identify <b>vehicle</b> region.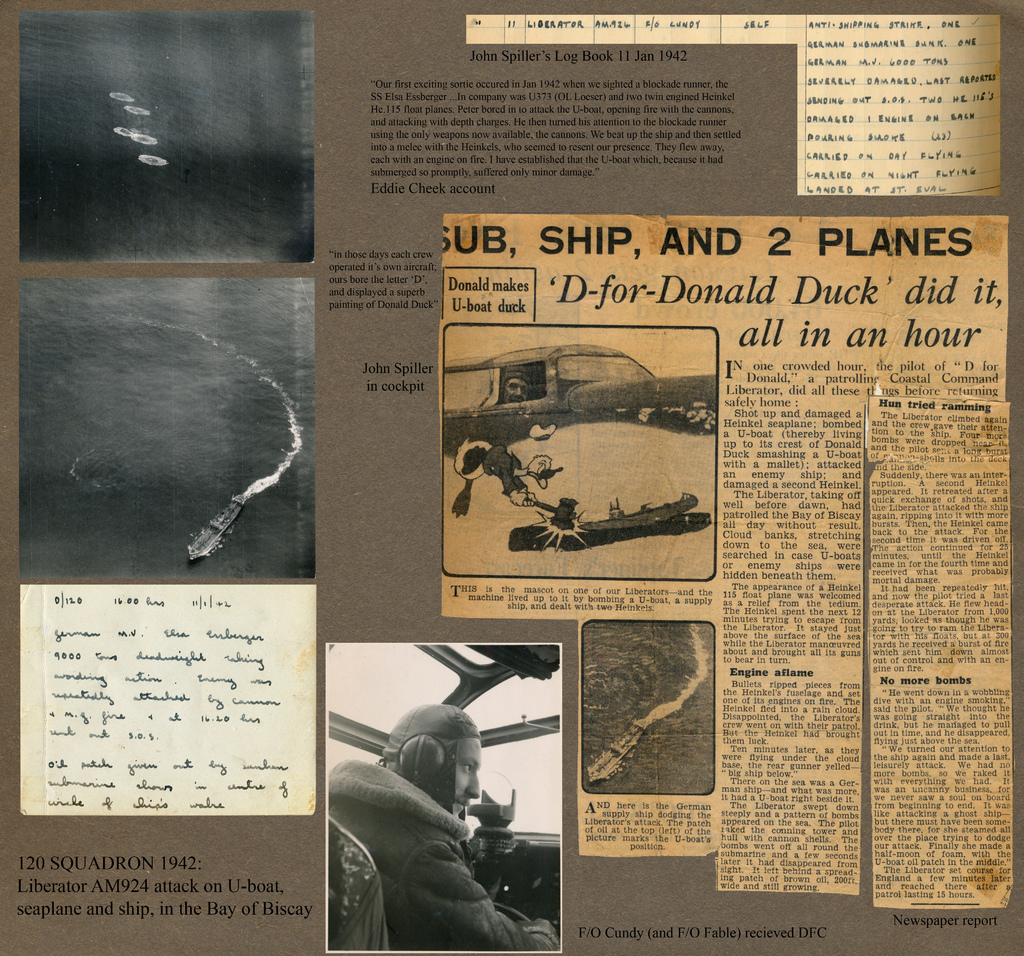
Region: 326, 642, 561, 955.
